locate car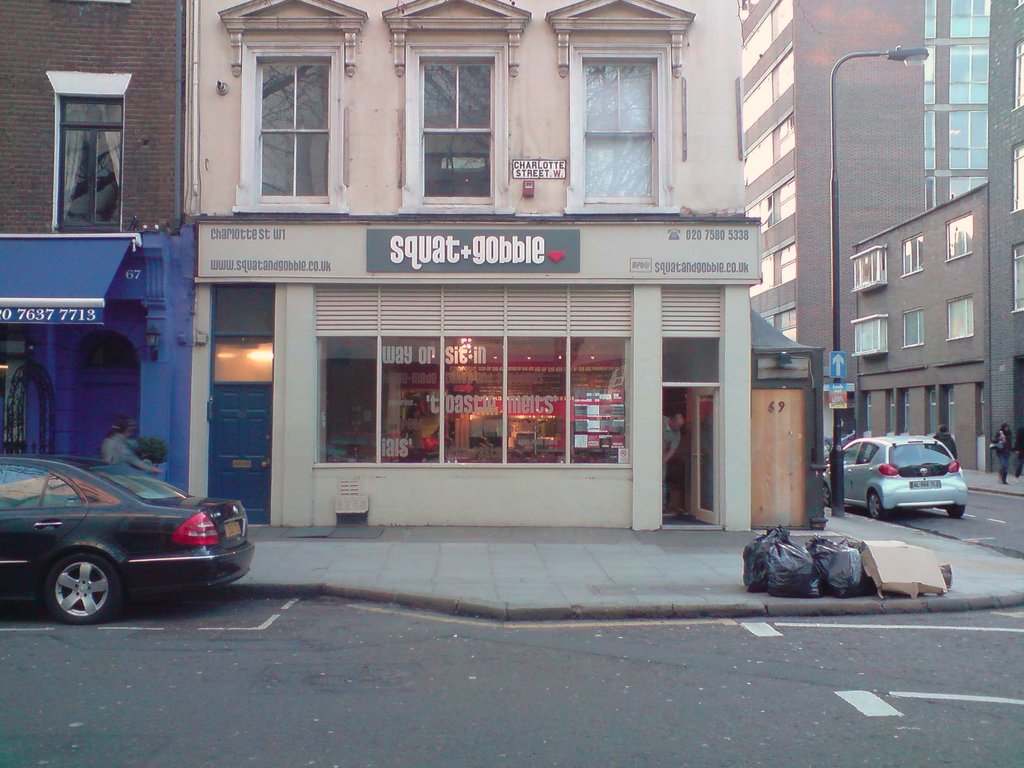
box(822, 428, 970, 522)
